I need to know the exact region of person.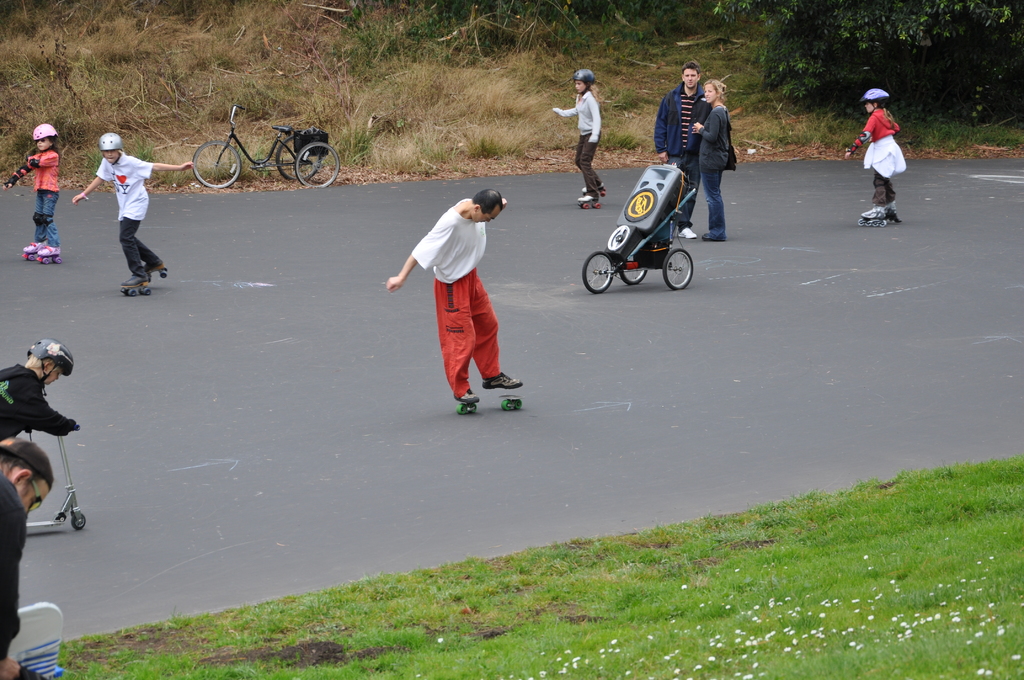
Region: 0, 337, 83, 441.
